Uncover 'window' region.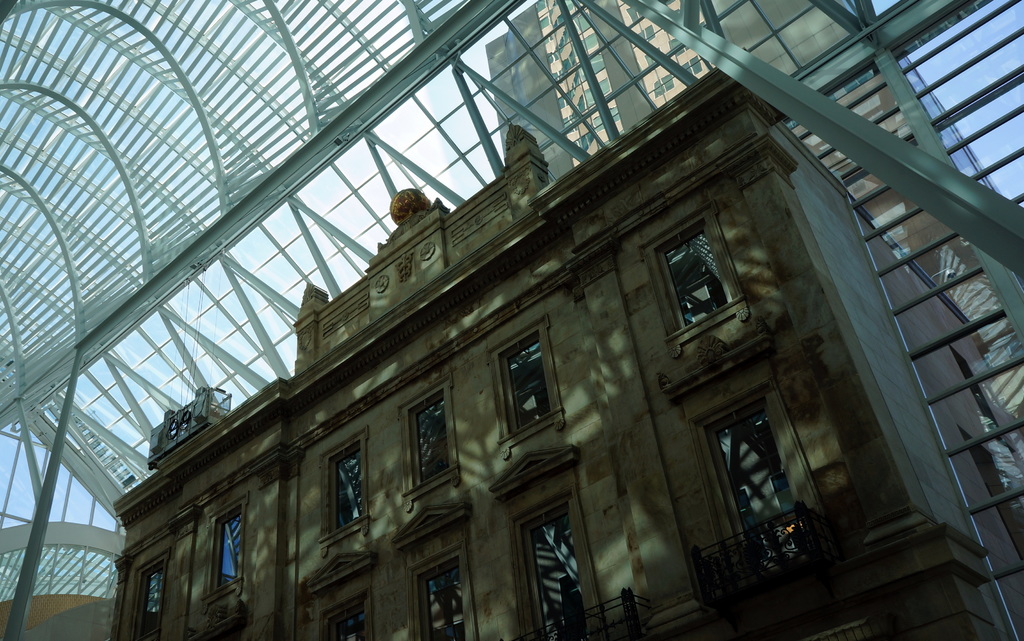
Uncovered: pyautogui.locateOnScreen(489, 321, 556, 442).
